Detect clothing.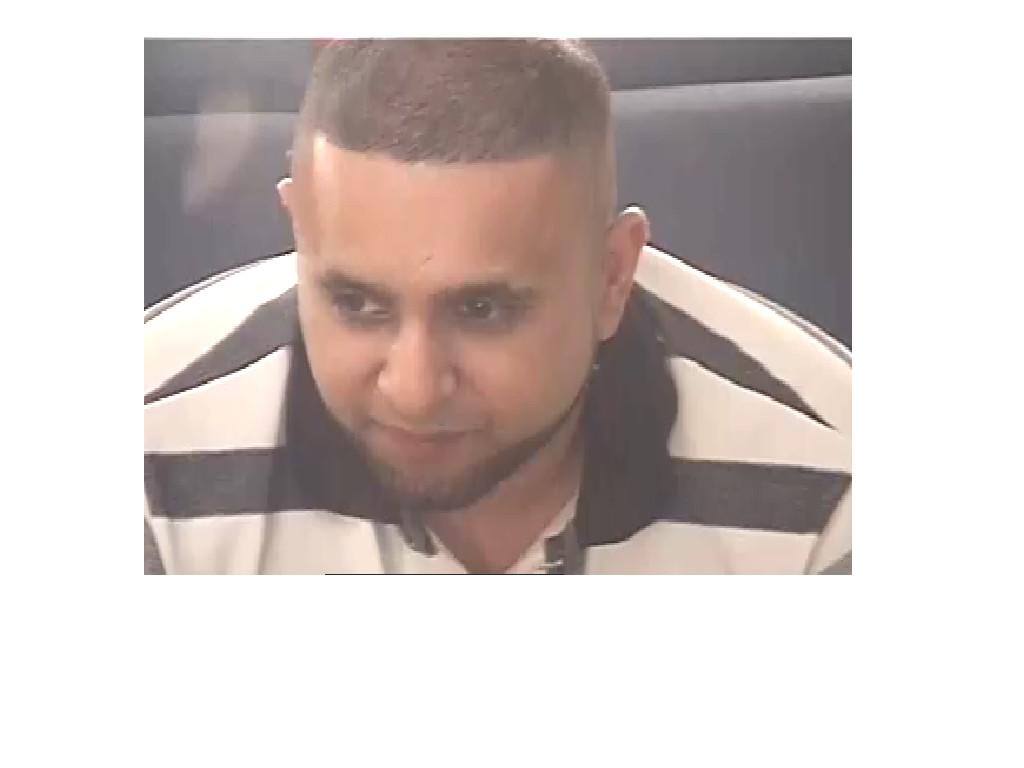
Detected at crop(145, 248, 851, 575).
